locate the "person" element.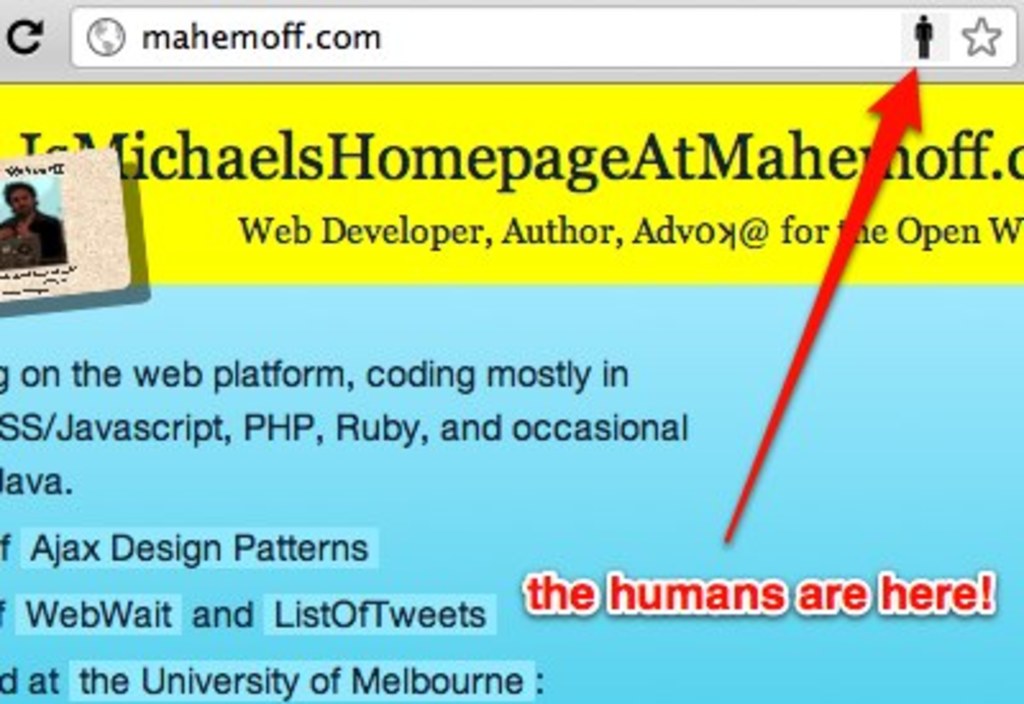
Element bbox: <box>0,177,67,271</box>.
